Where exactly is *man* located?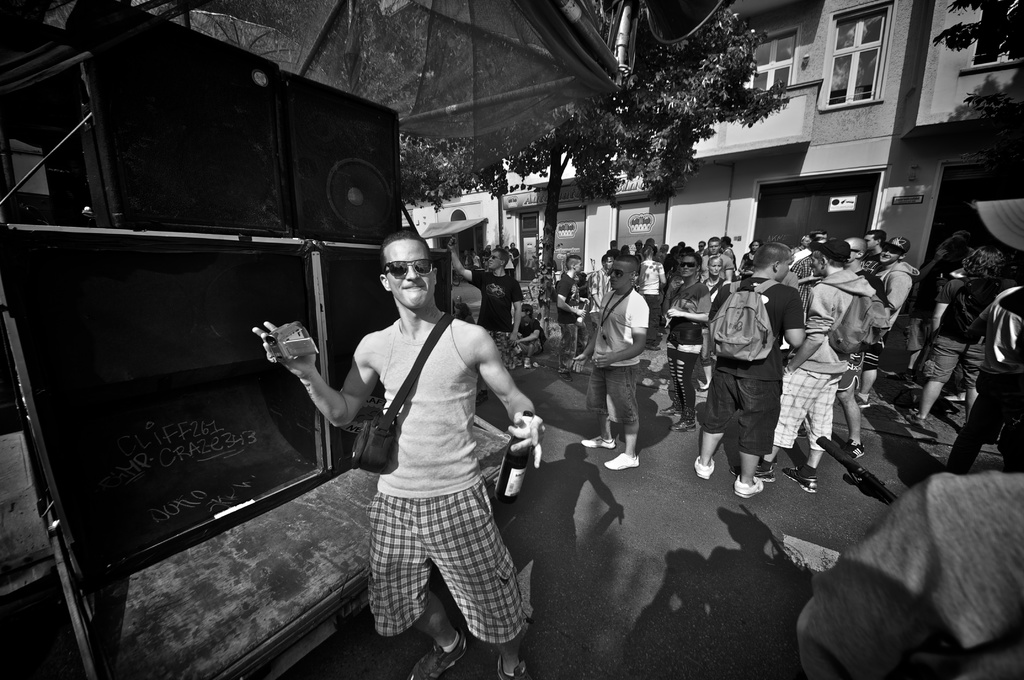
Its bounding box is {"x1": 449, "y1": 238, "x2": 525, "y2": 372}.
